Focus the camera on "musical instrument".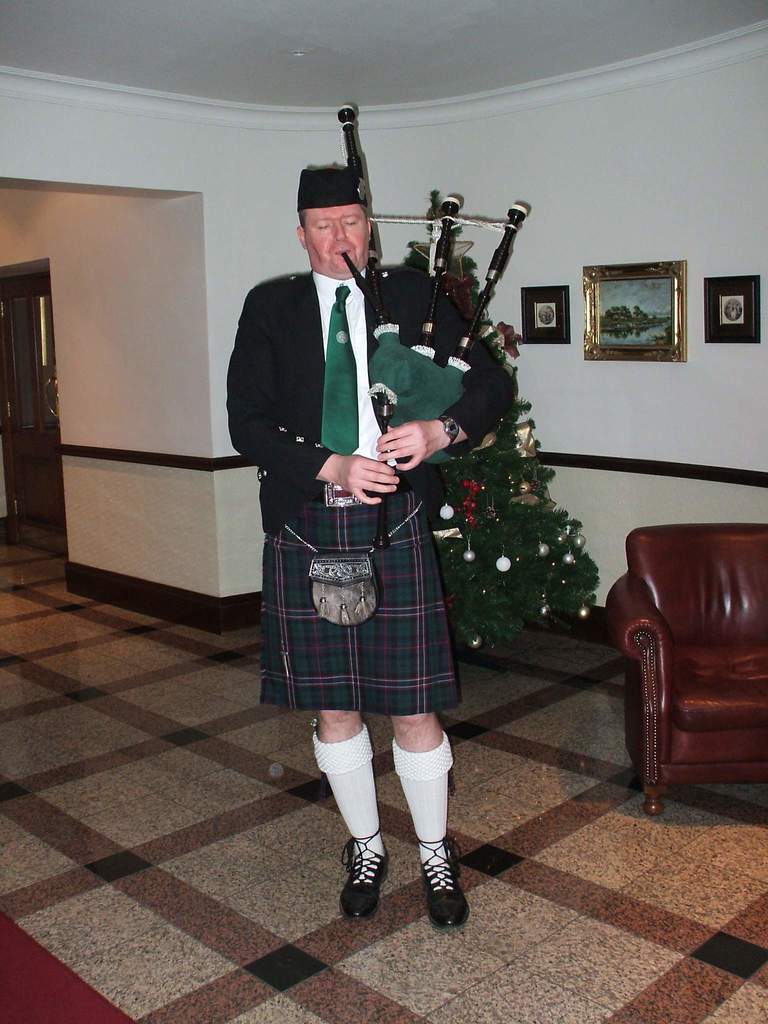
Focus region: <box>332,108,541,481</box>.
